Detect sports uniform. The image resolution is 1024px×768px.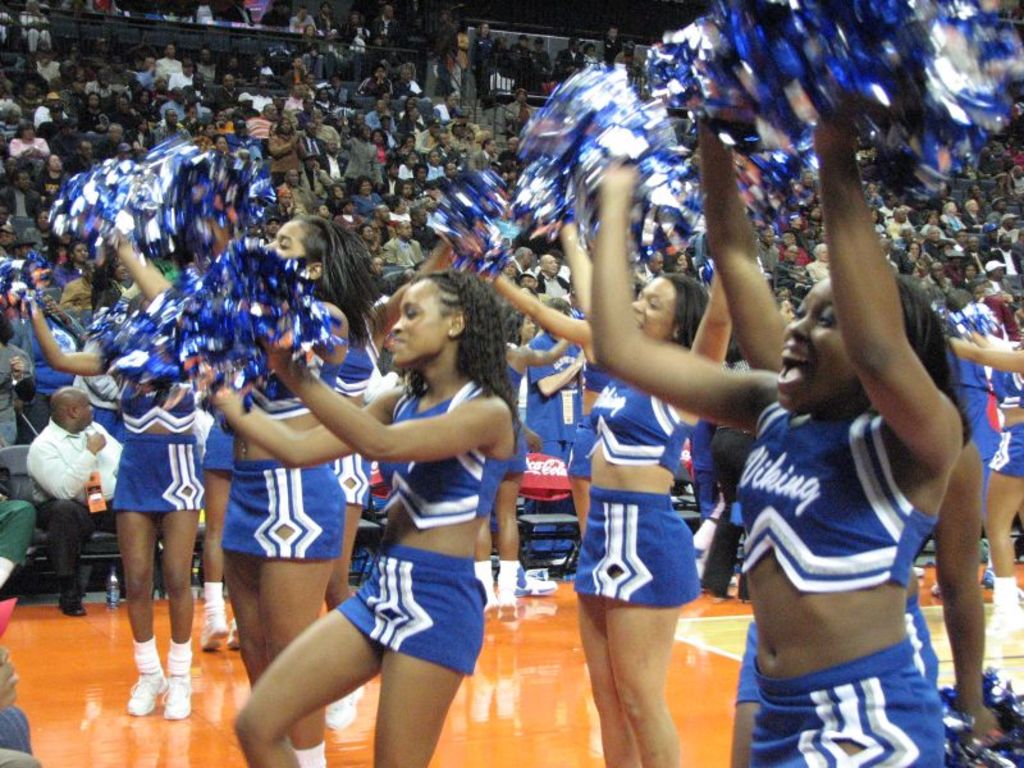
(x1=559, y1=364, x2=613, y2=475).
